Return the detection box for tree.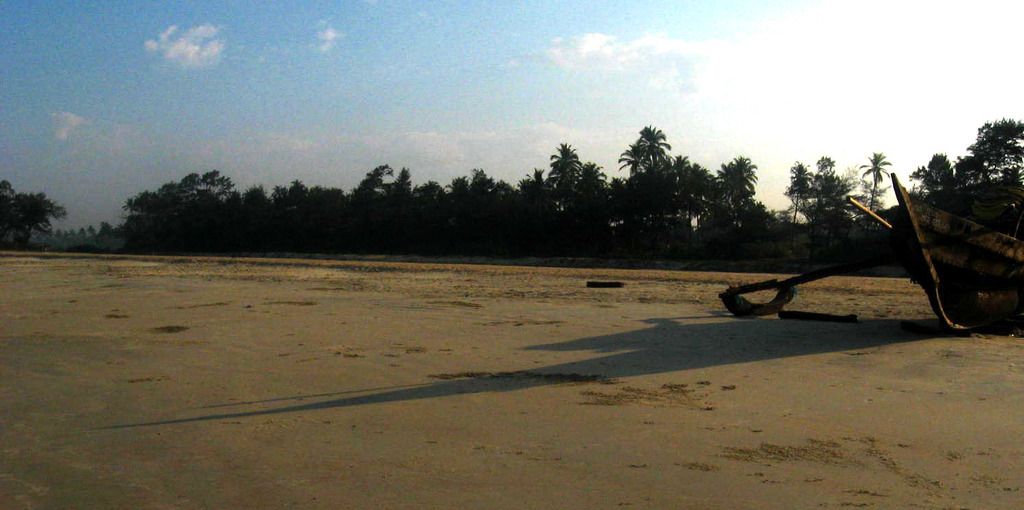
rect(809, 155, 865, 250).
